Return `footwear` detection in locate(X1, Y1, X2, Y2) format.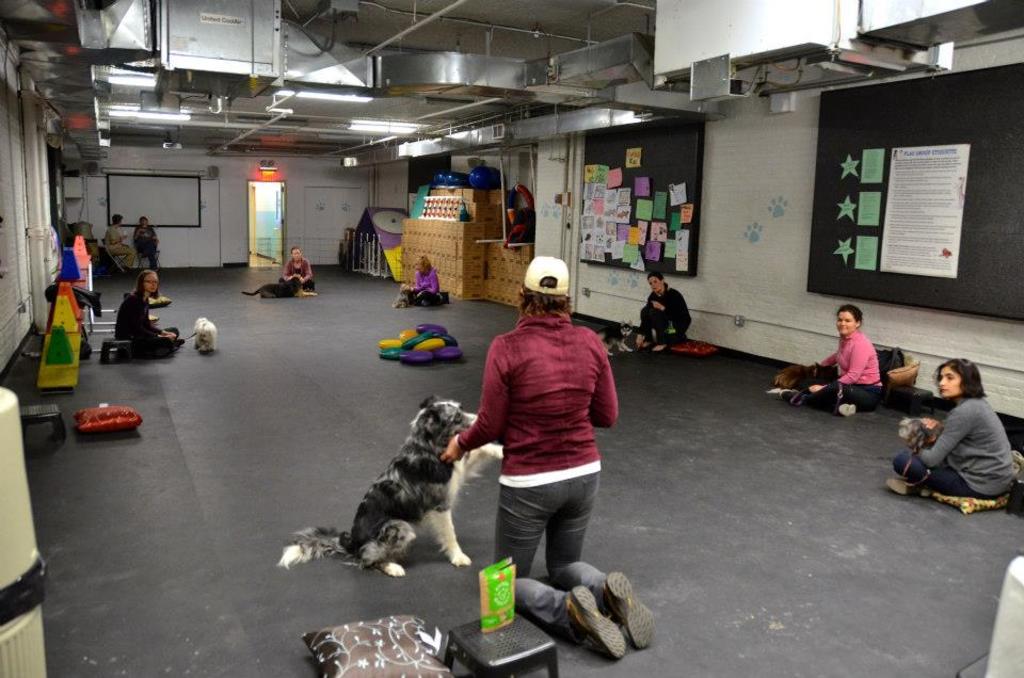
locate(886, 478, 935, 499).
